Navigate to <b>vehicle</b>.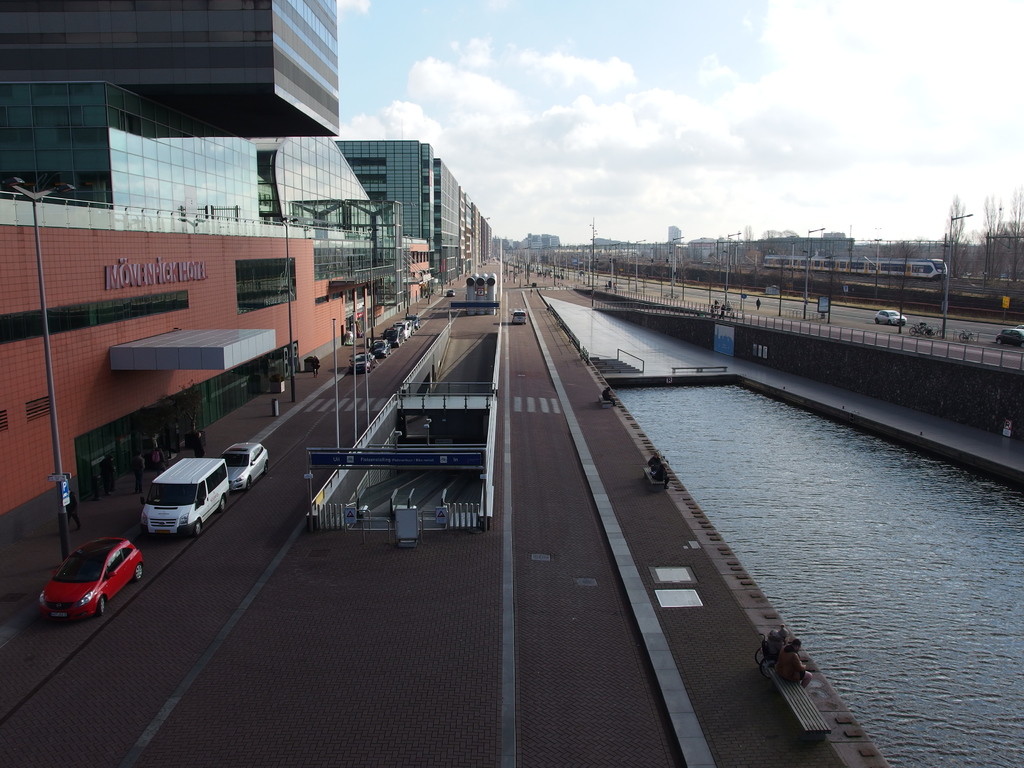
Navigation target: 382, 321, 402, 349.
